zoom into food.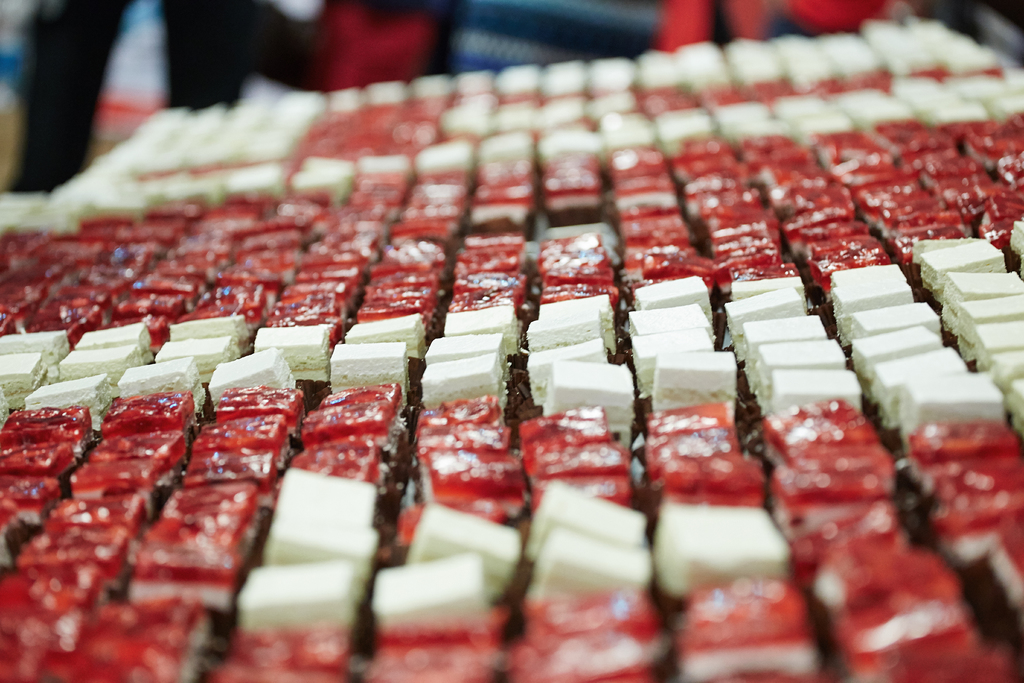
Zoom target: {"x1": 344, "y1": 314, "x2": 427, "y2": 363}.
